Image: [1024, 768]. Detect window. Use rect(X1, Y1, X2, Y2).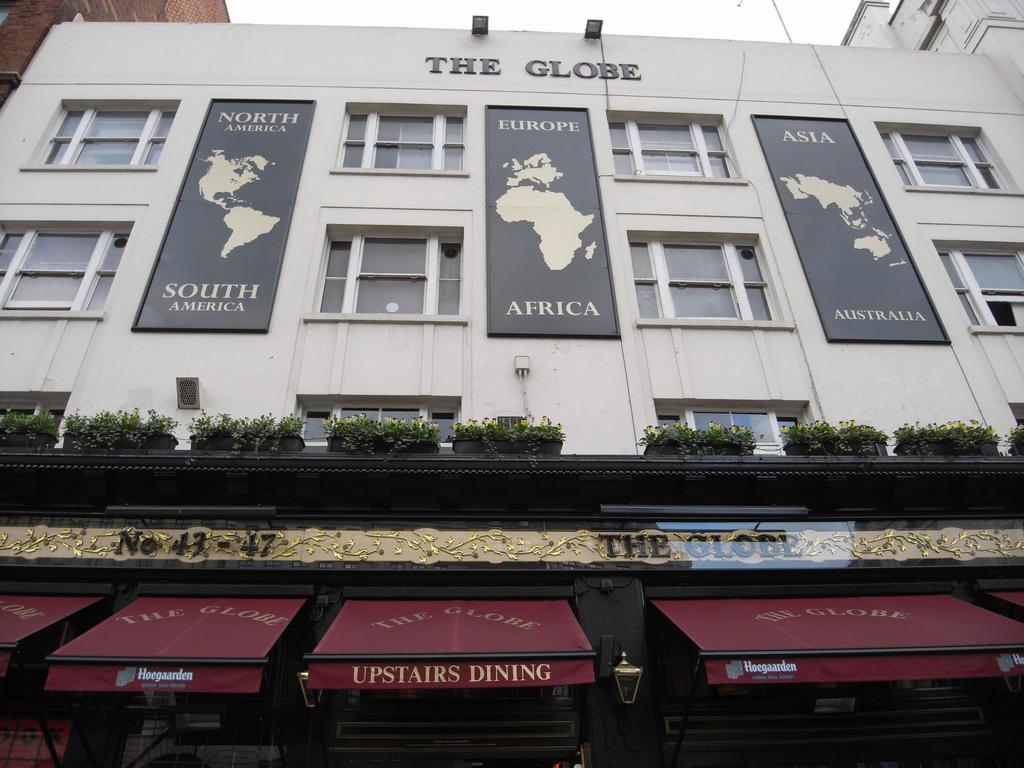
rect(662, 406, 783, 462).
